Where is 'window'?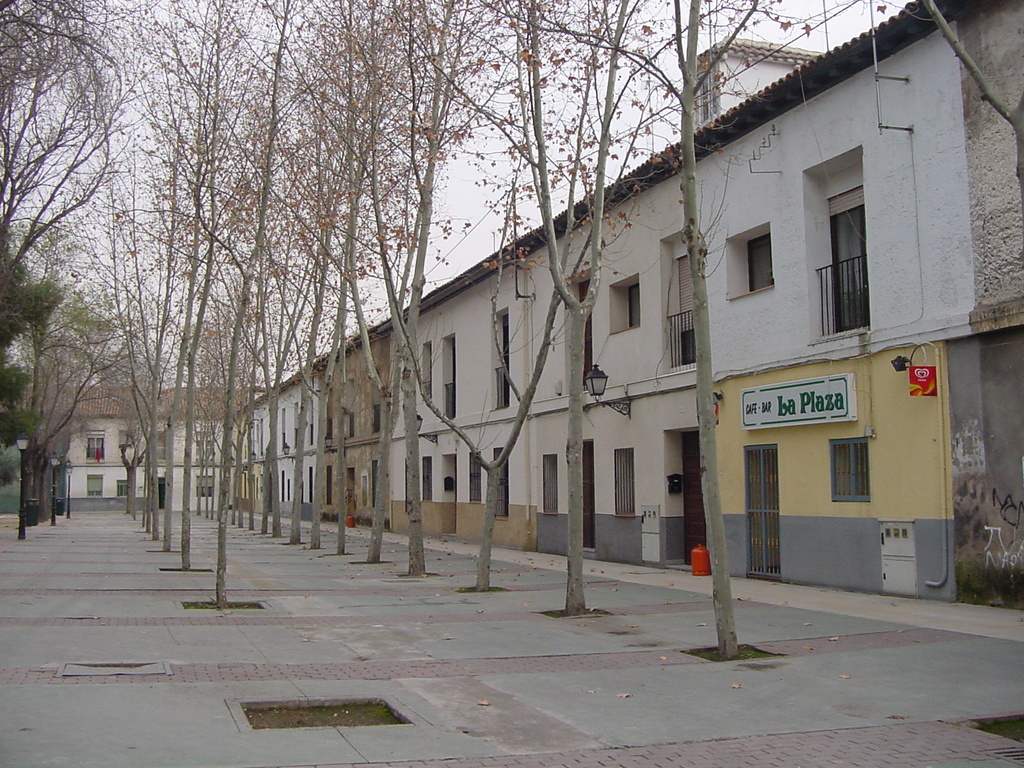
(left=543, top=456, right=561, bottom=515).
